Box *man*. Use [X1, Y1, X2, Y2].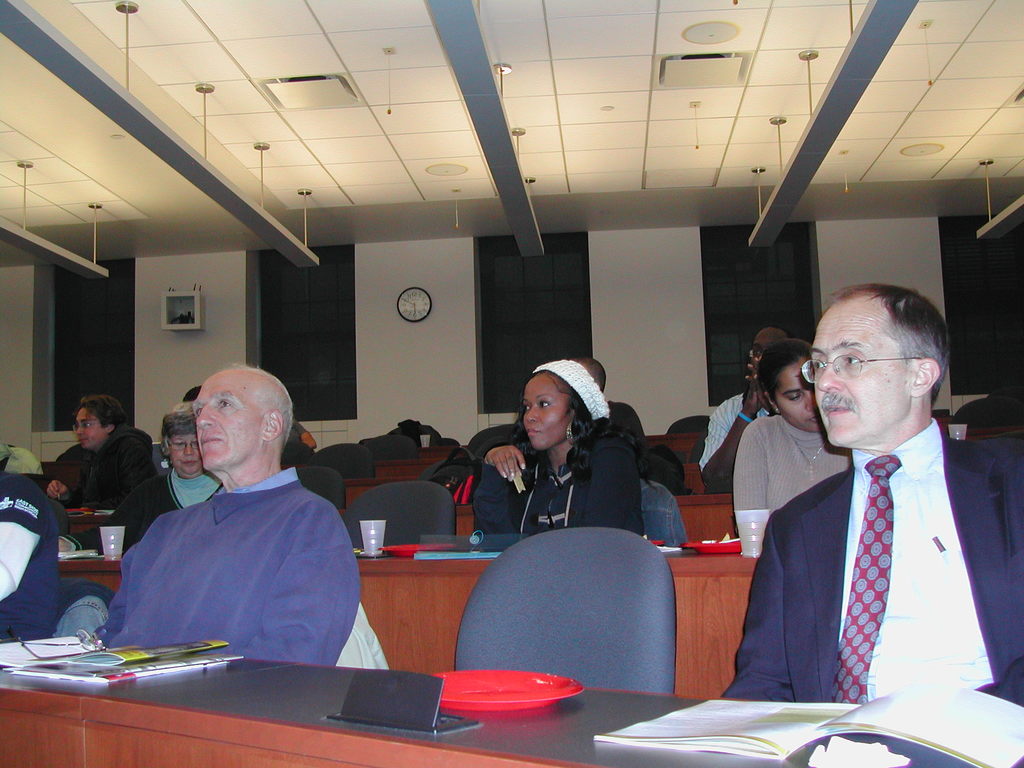
[99, 357, 362, 677].
